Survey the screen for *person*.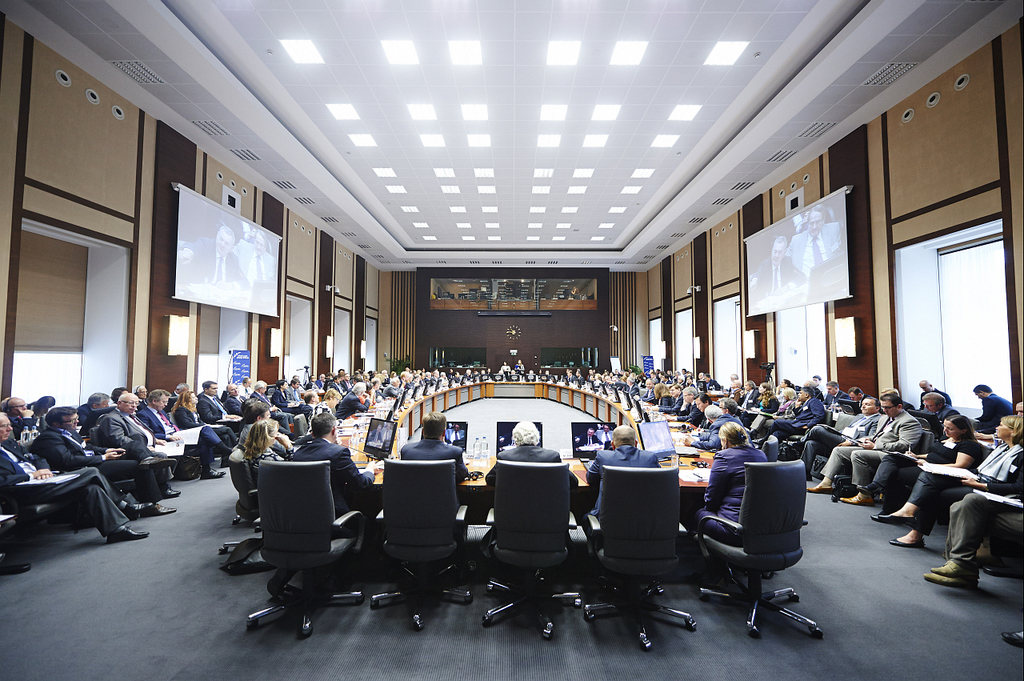
Survey found: locate(786, 401, 886, 476).
